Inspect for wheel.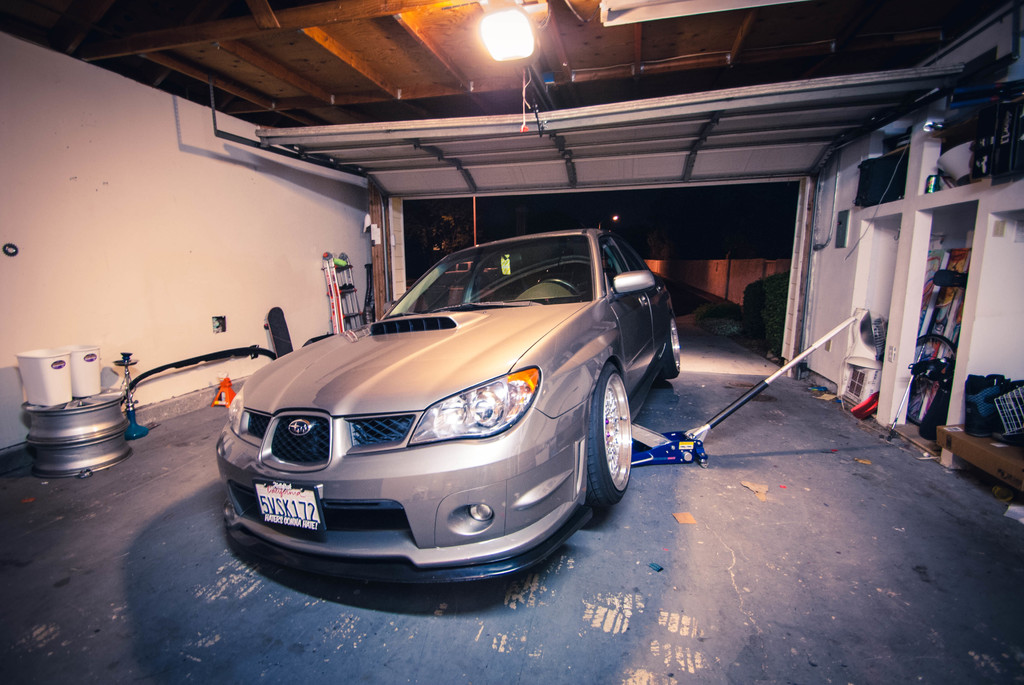
Inspection: 665:316:682:375.
